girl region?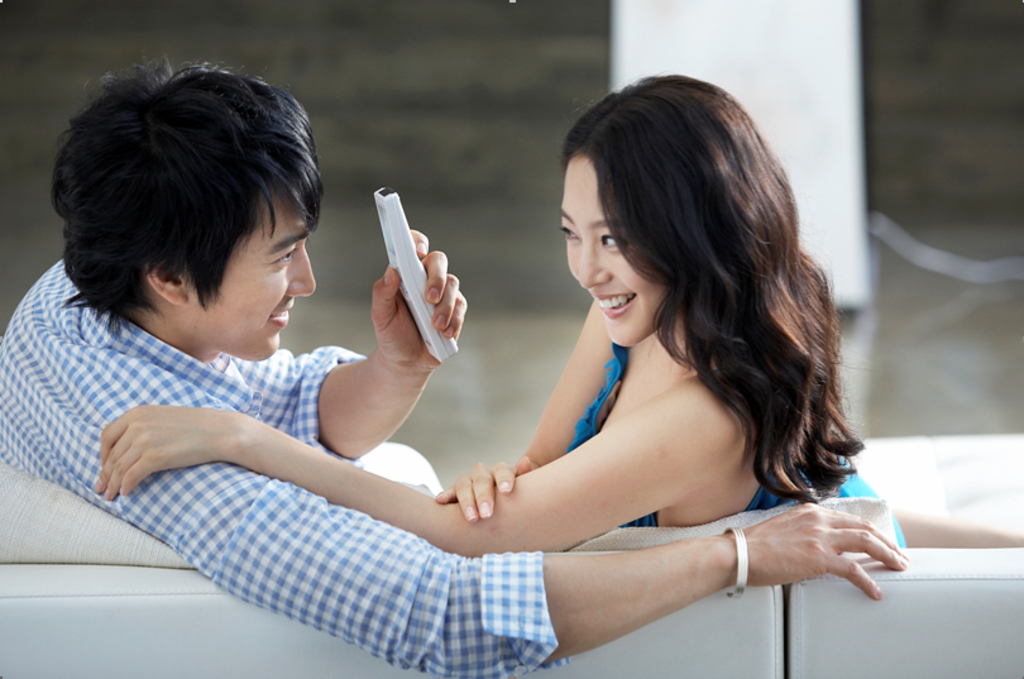
{"x1": 90, "y1": 71, "x2": 1023, "y2": 559}
